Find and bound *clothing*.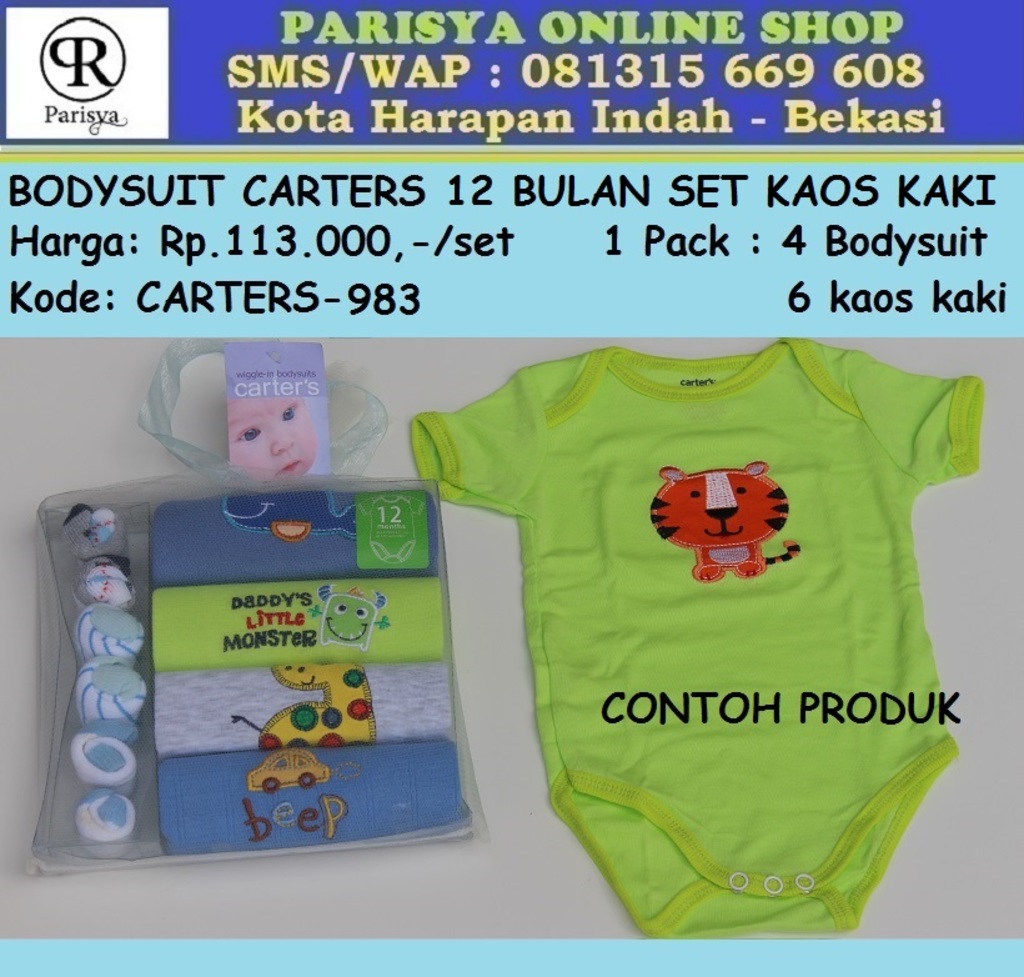
Bound: {"x1": 405, "y1": 347, "x2": 1023, "y2": 897}.
